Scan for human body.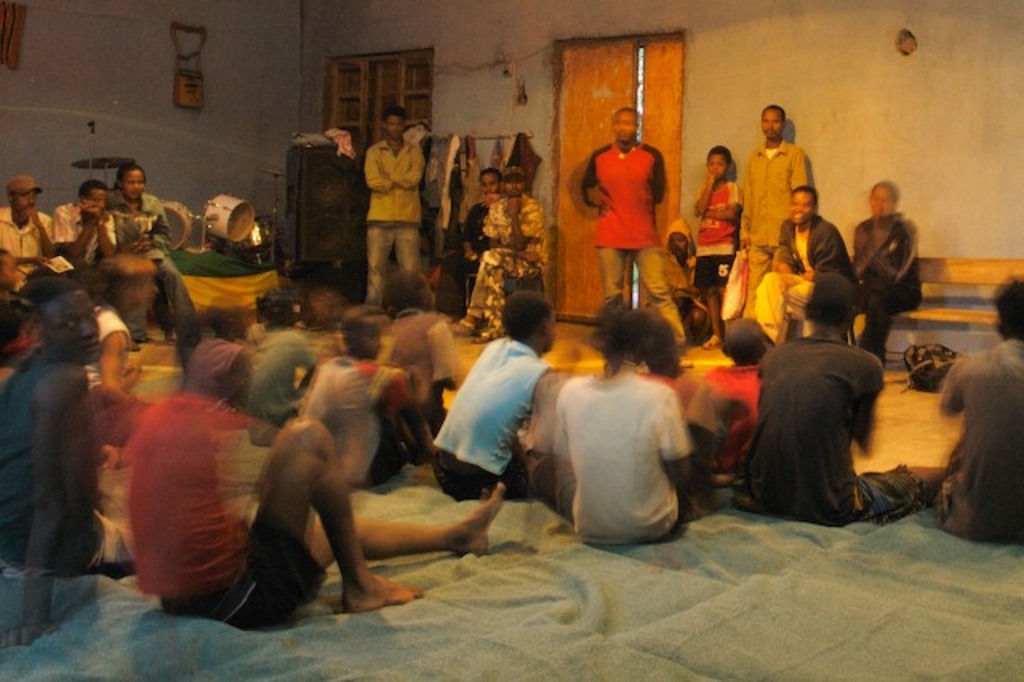
Scan result: box(466, 171, 496, 282).
